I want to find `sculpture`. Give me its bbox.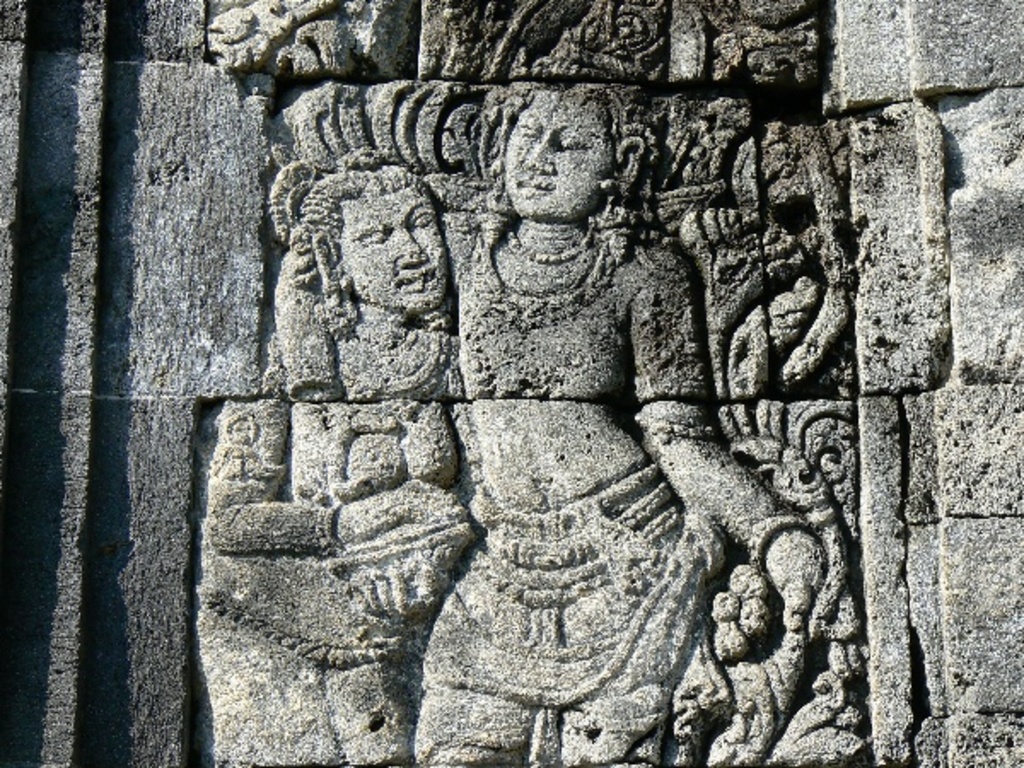
167,72,971,761.
